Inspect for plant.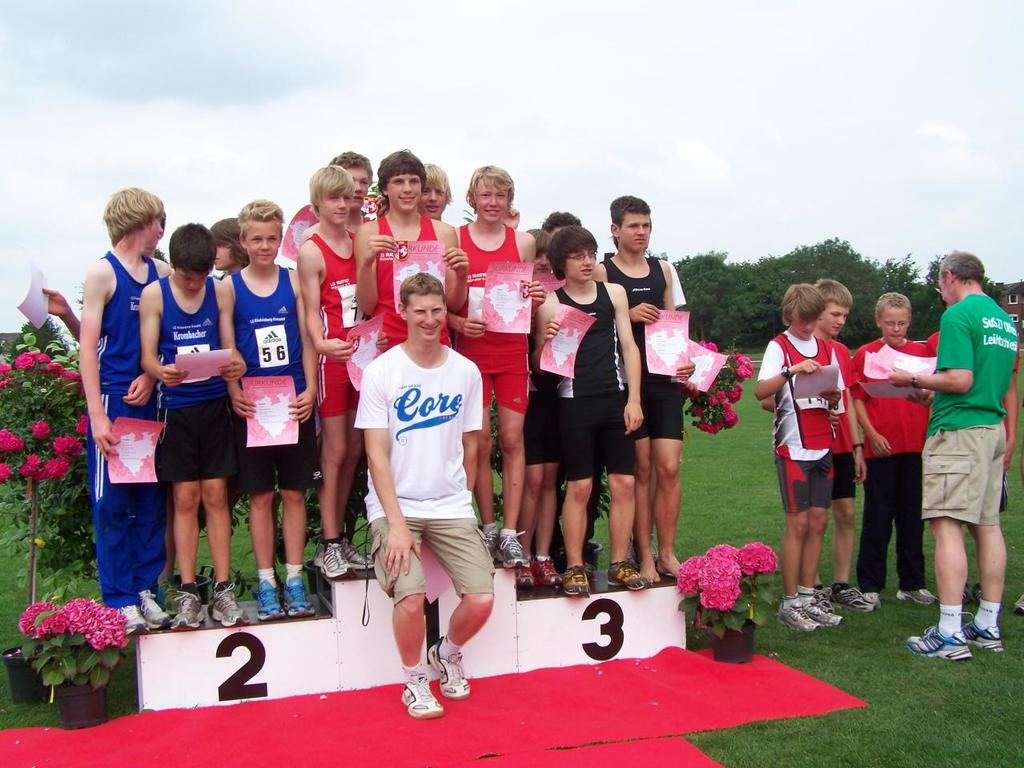
Inspection: x1=0 y1=339 x2=91 y2=605.
